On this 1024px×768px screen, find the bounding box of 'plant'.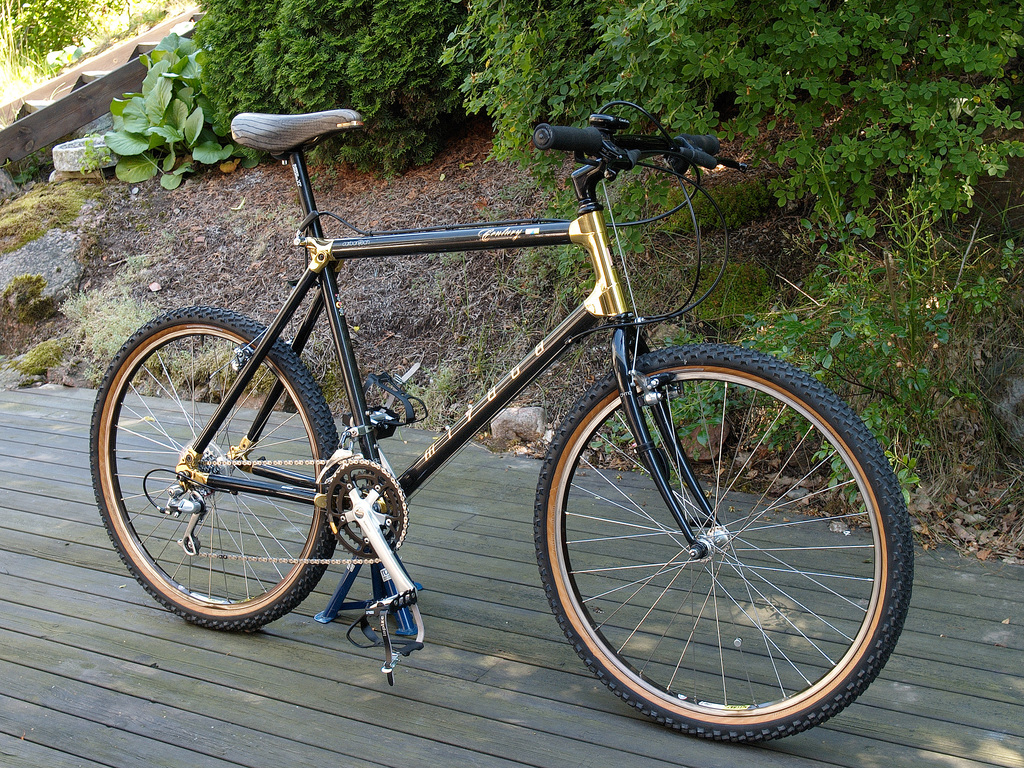
Bounding box: pyautogui.locateOnScreen(10, 341, 59, 374).
